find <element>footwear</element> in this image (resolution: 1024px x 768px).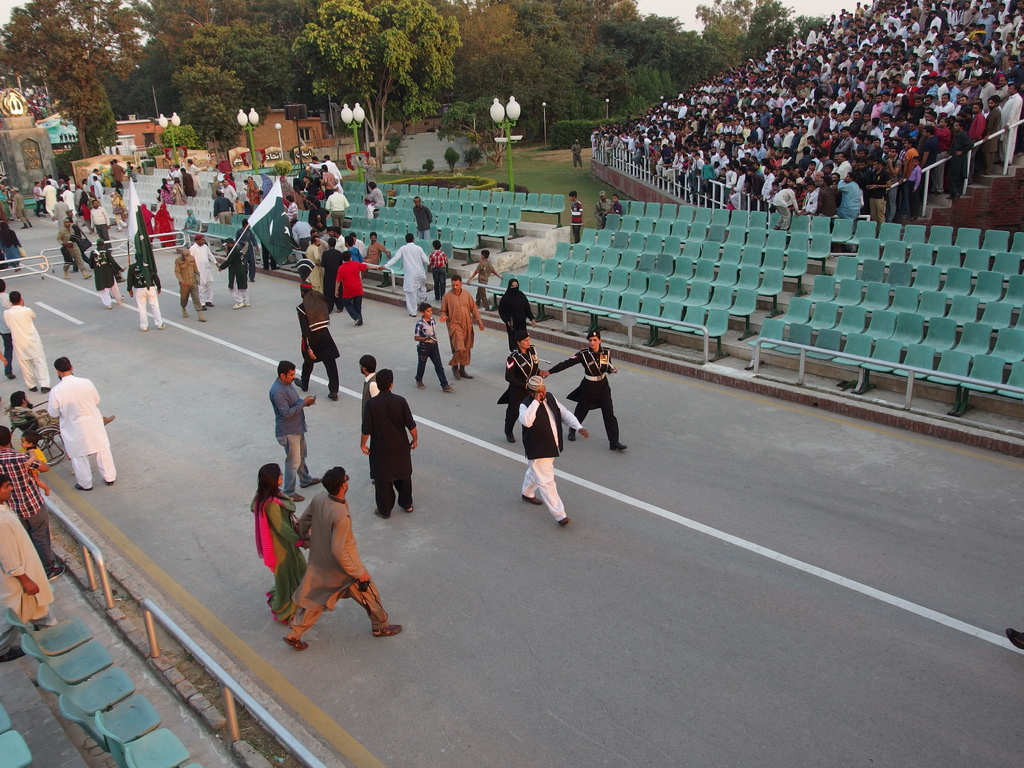
box(42, 566, 63, 579).
